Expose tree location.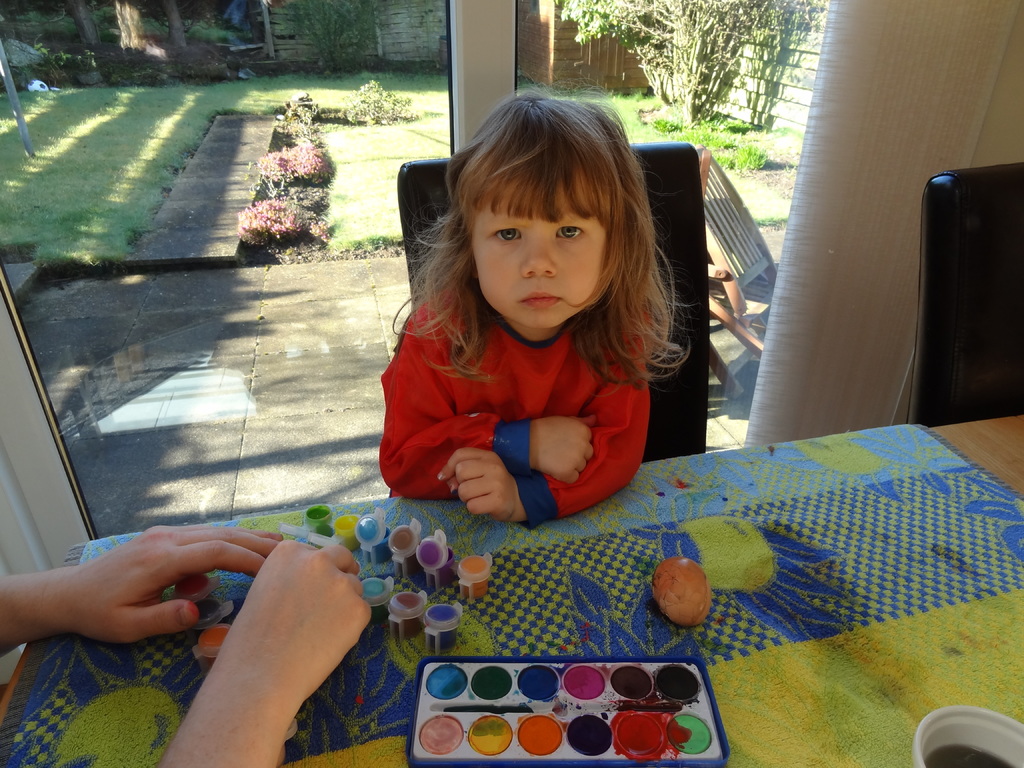
Exposed at (x1=561, y1=0, x2=790, y2=124).
